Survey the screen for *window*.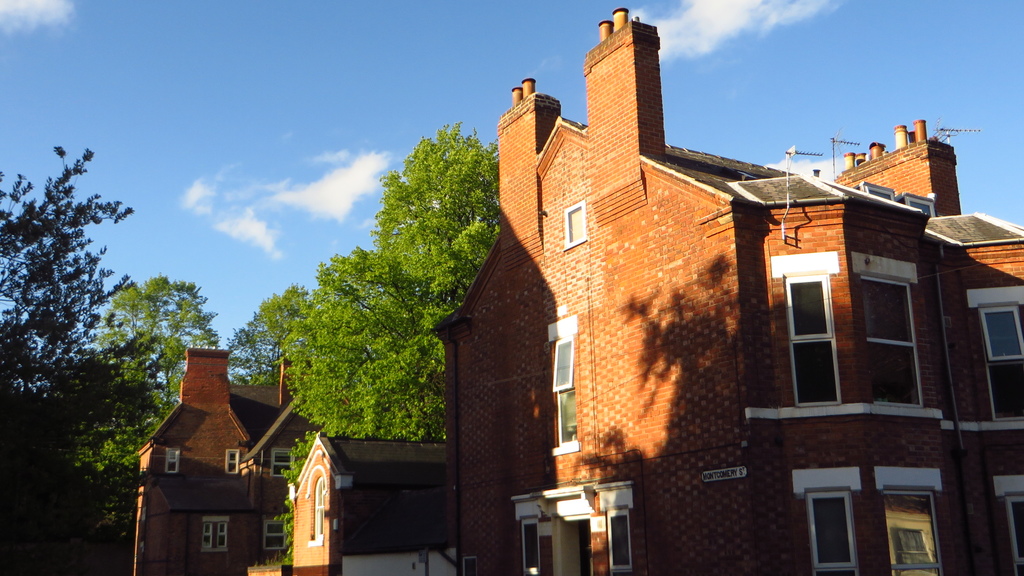
Survey found: pyautogui.locateOnScreen(886, 489, 943, 575).
